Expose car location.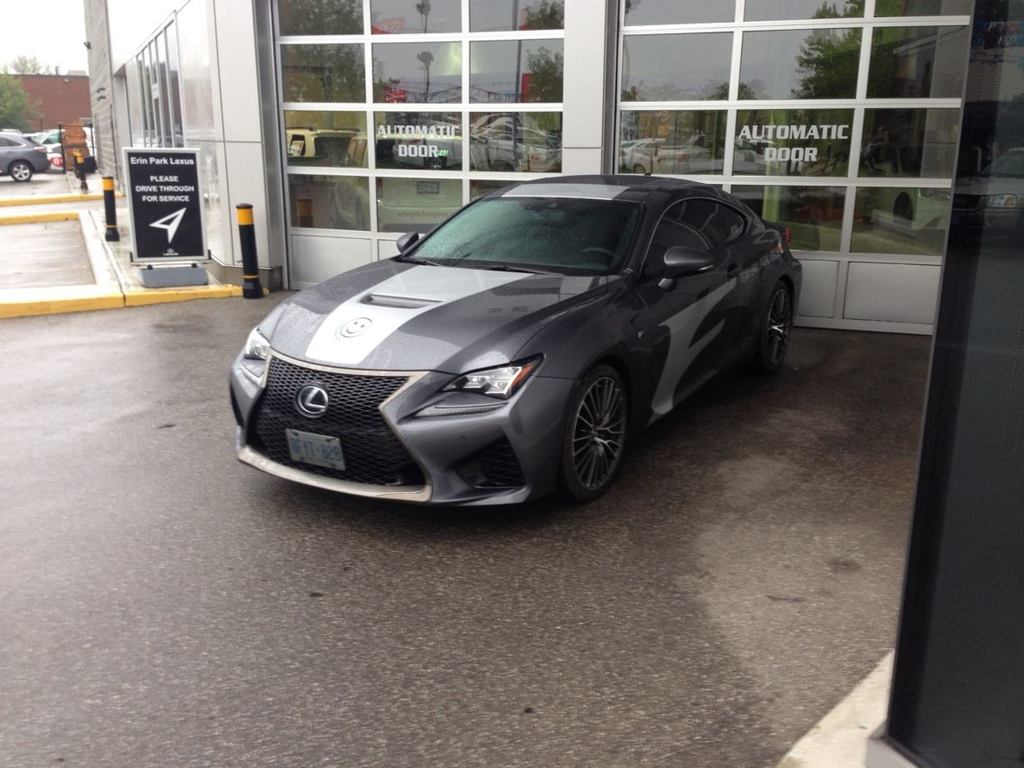
Exposed at [x1=859, y1=140, x2=955, y2=231].
